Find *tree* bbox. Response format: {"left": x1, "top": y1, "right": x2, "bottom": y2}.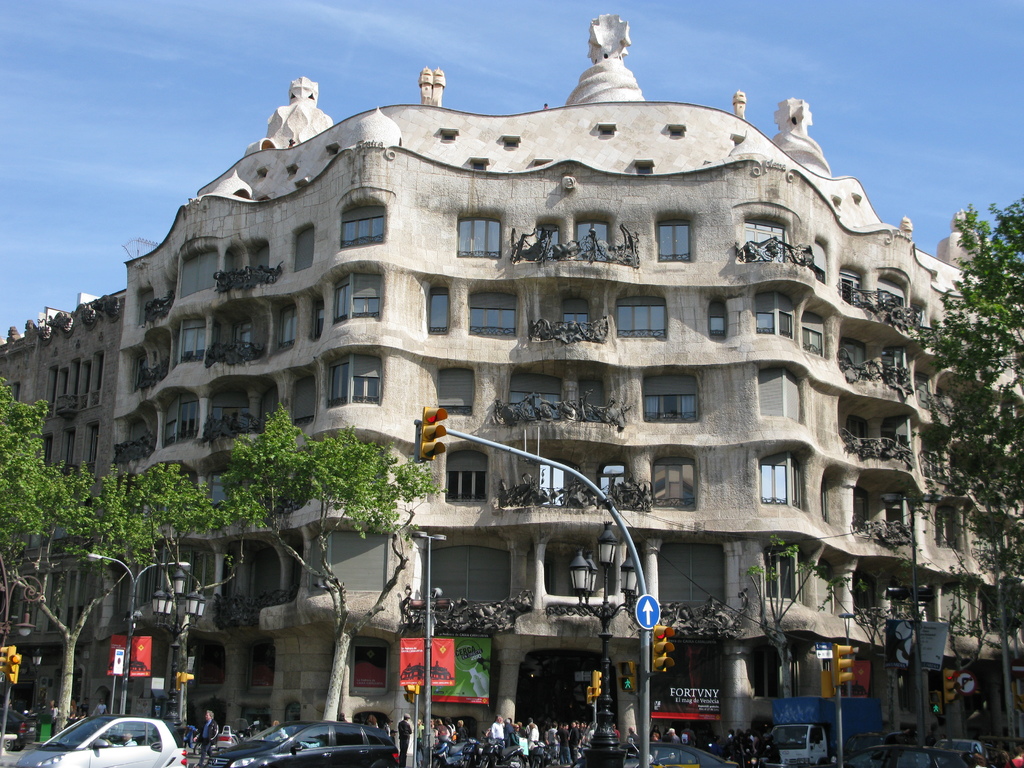
{"left": 0, "top": 376, "right": 446, "bottom": 718}.
